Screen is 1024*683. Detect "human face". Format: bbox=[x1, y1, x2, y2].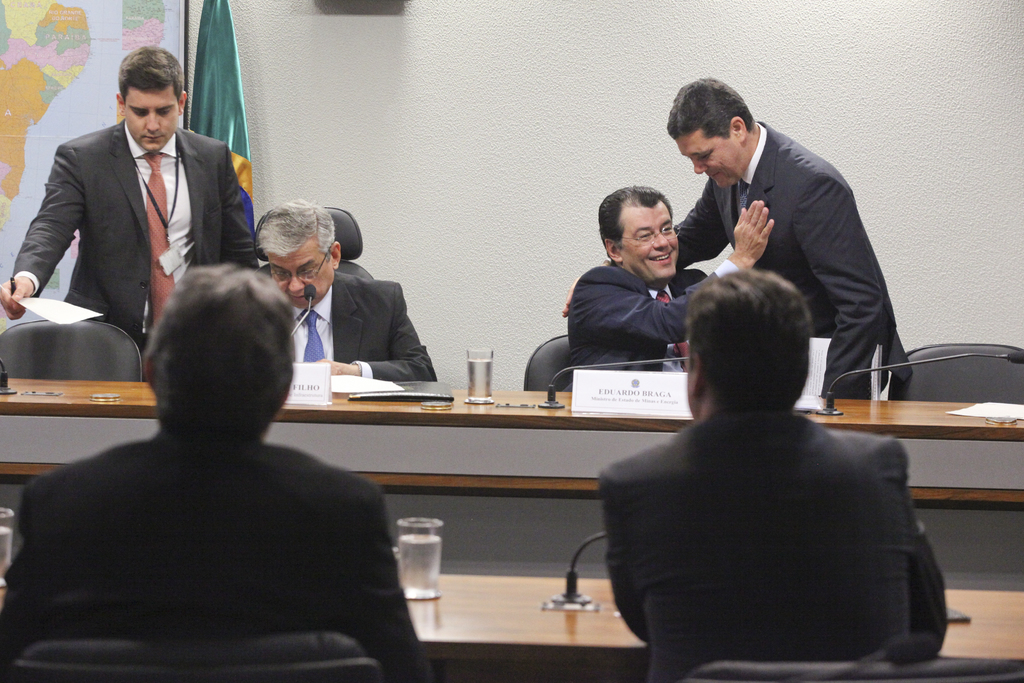
bbox=[676, 126, 745, 186].
